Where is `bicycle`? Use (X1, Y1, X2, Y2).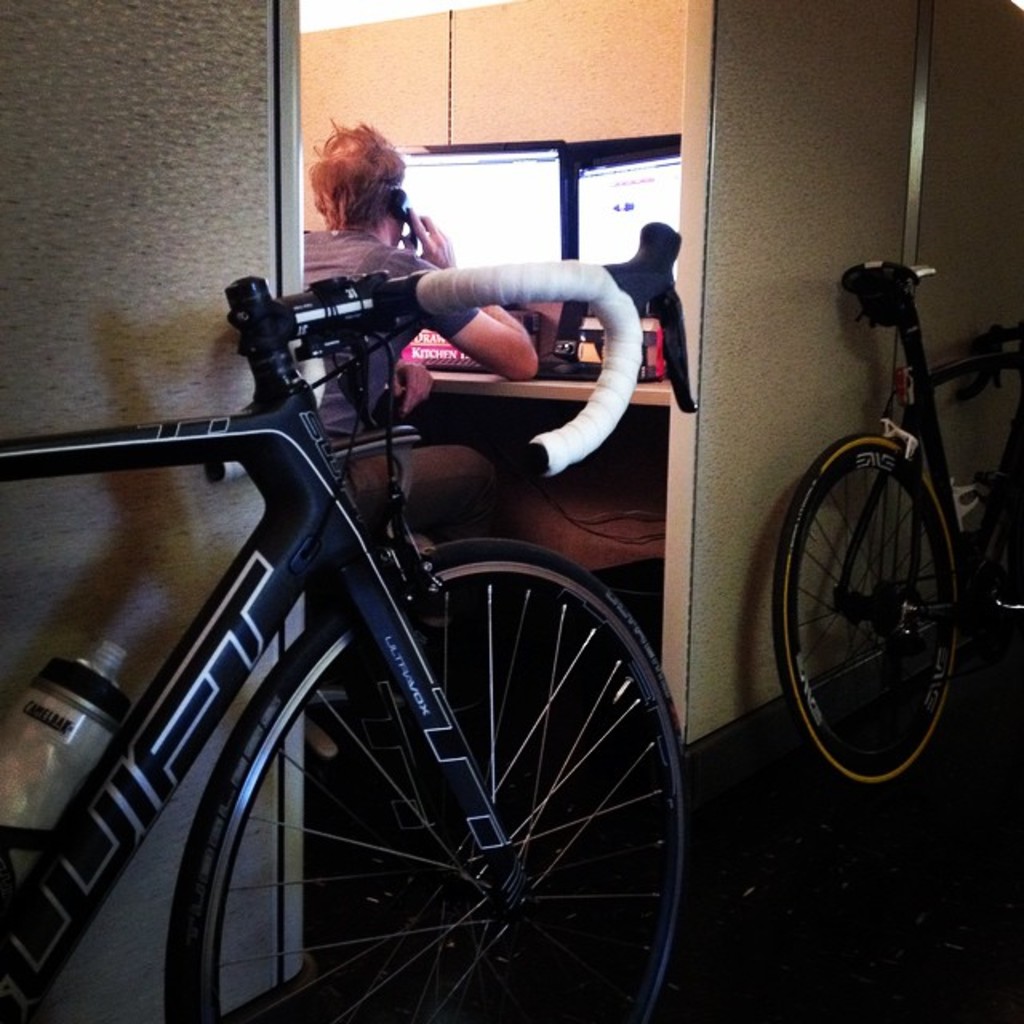
(768, 258, 1022, 787).
